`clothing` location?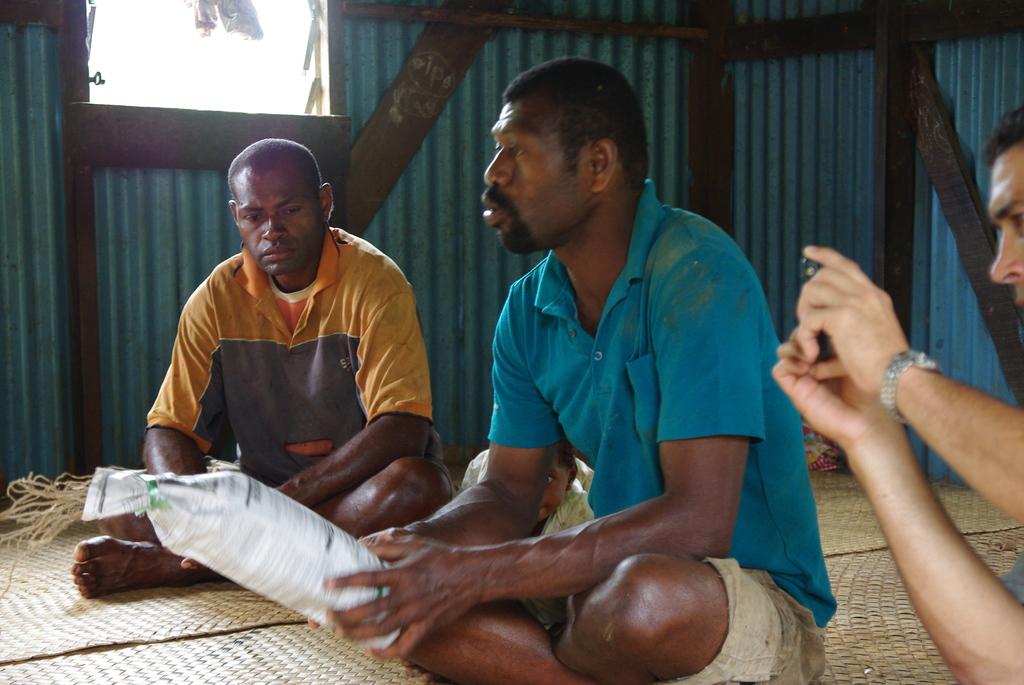
479,172,844,684
